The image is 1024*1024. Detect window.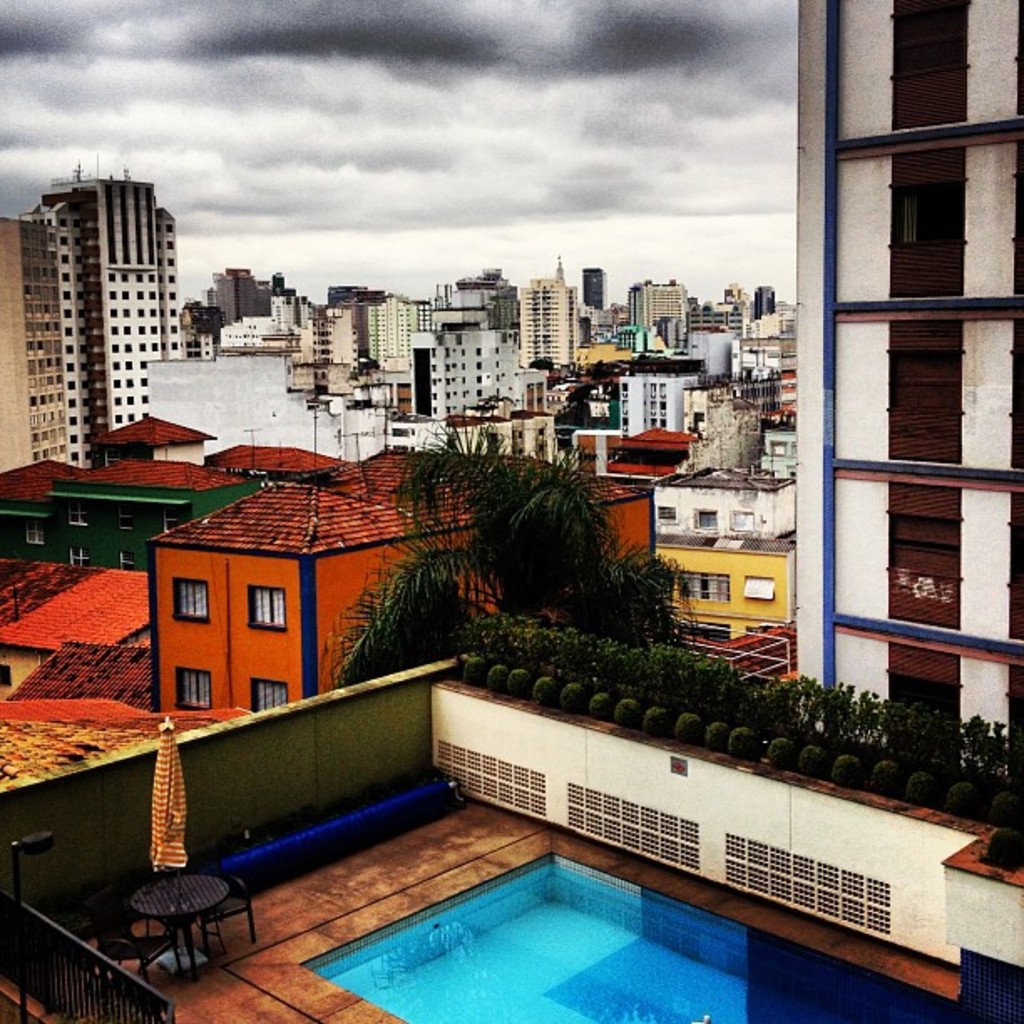
Detection: BBox(115, 504, 137, 532).
